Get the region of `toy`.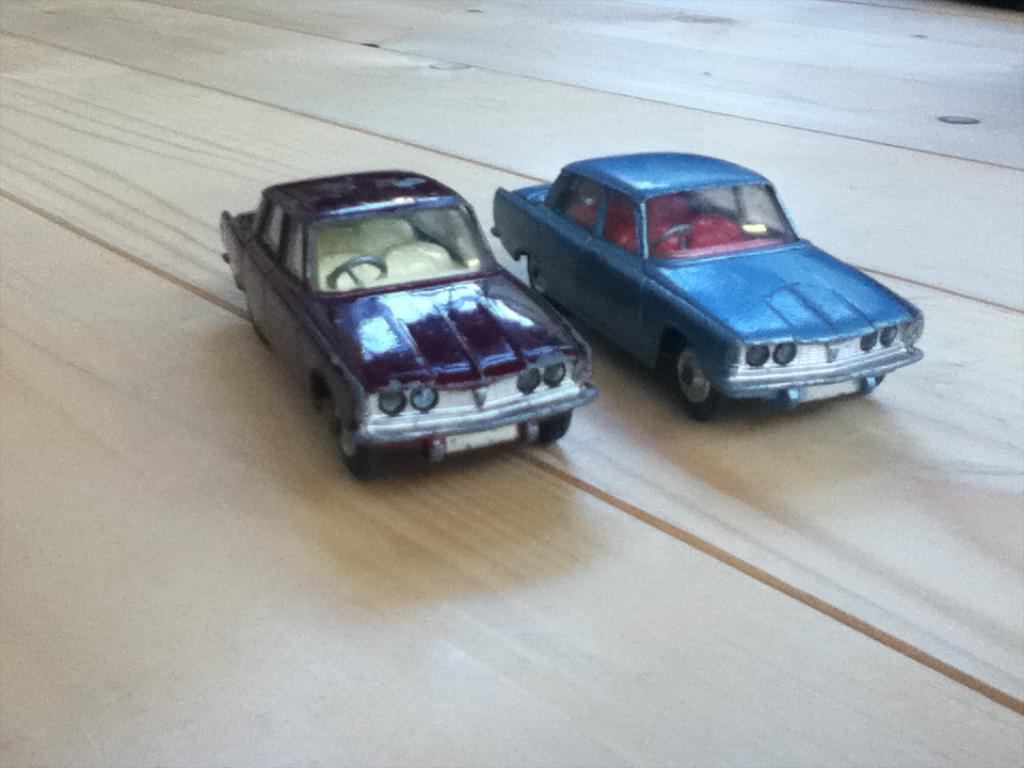
<region>215, 166, 611, 483</region>.
